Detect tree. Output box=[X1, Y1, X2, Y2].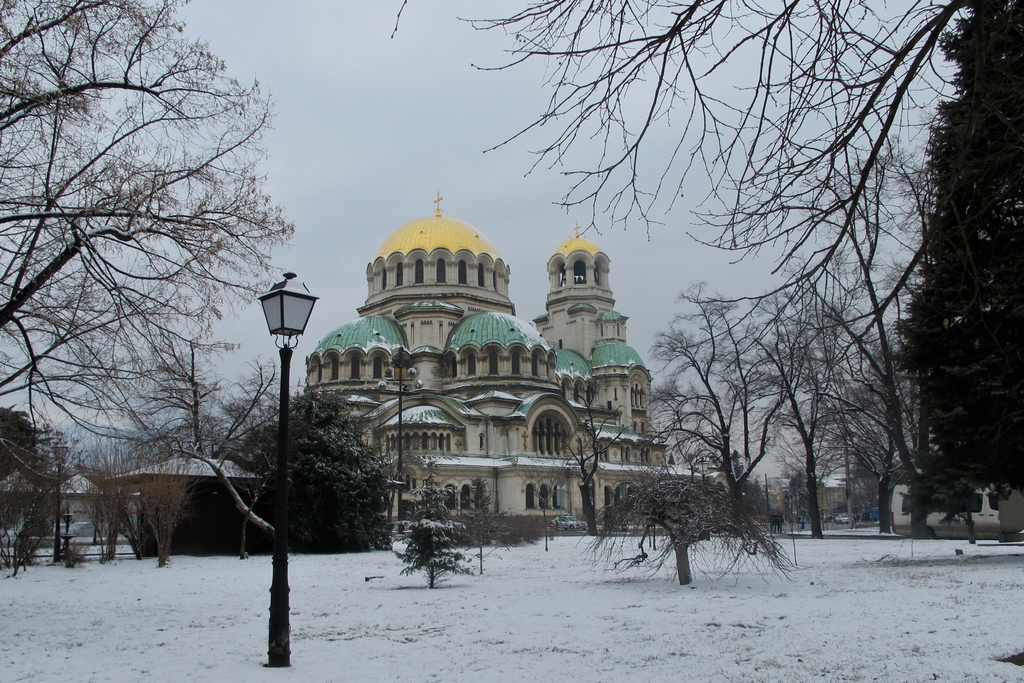
box=[890, 0, 1023, 507].
